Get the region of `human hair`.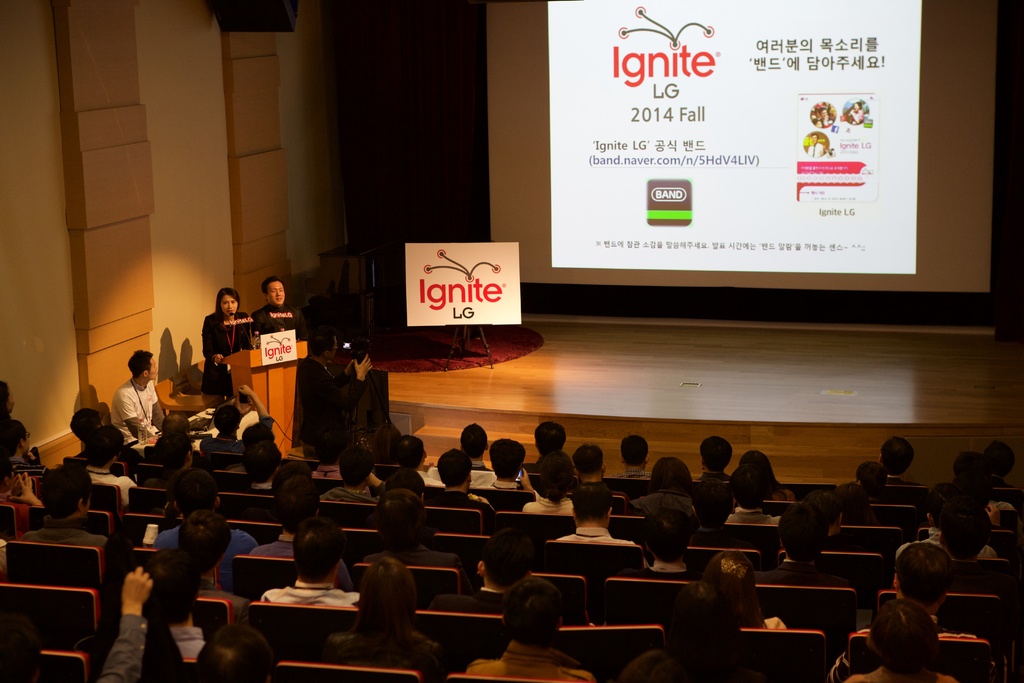
bbox=(261, 277, 284, 297).
